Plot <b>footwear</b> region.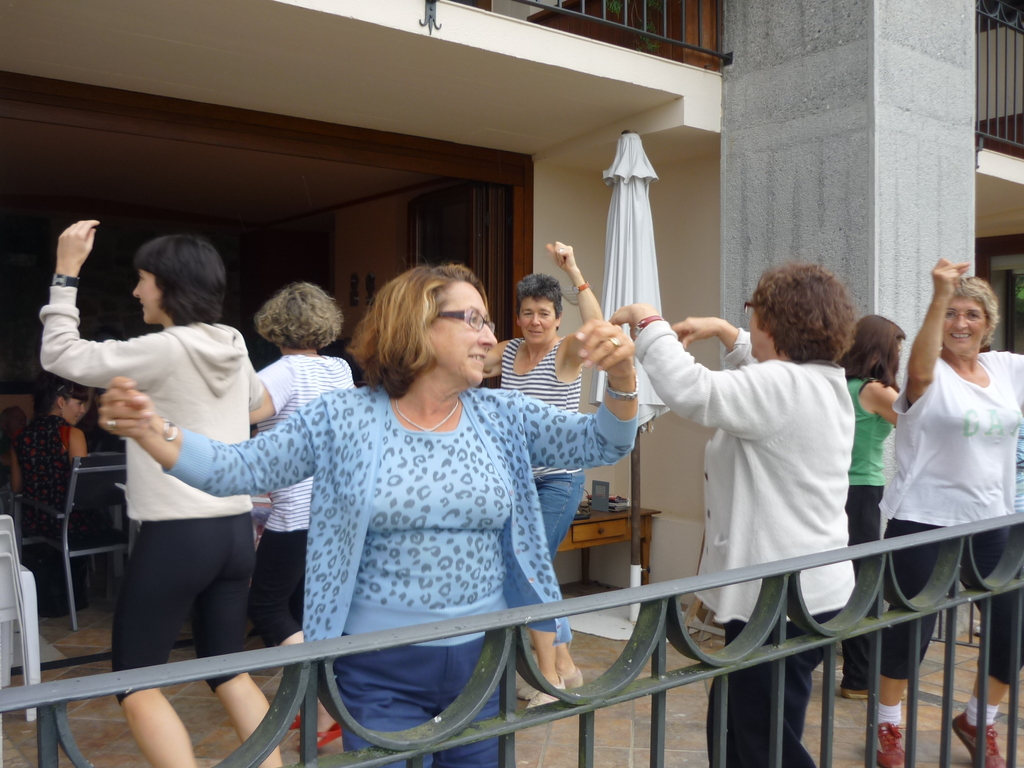
Plotted at (870,721,909,767).
